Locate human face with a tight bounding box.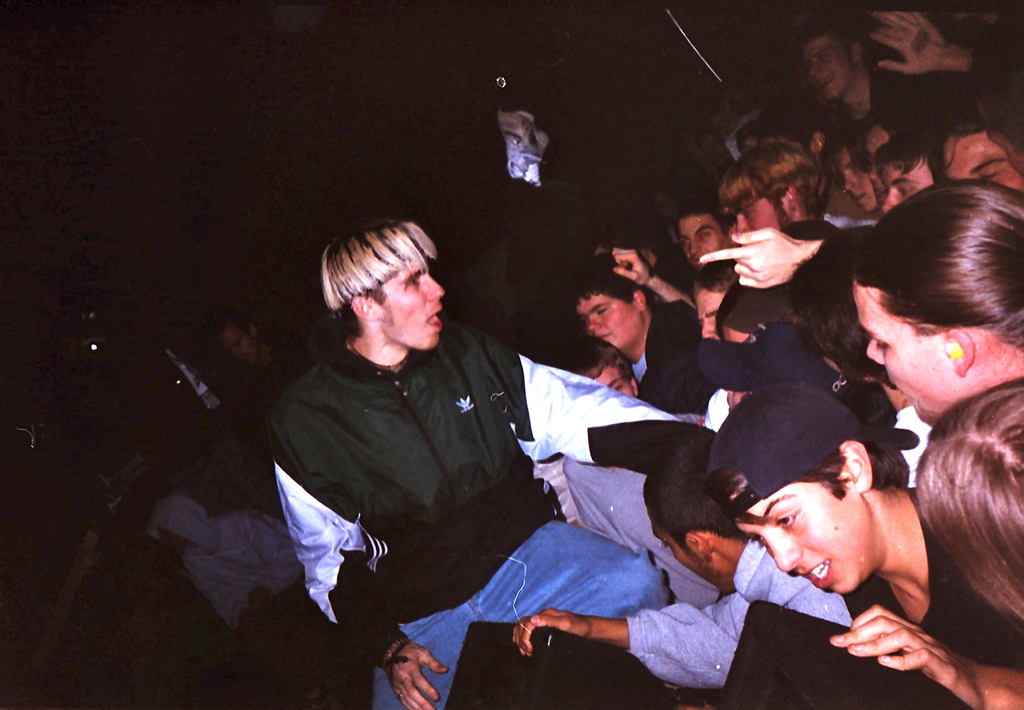
<bbox>738, 477, 860, 593</bbox>.
